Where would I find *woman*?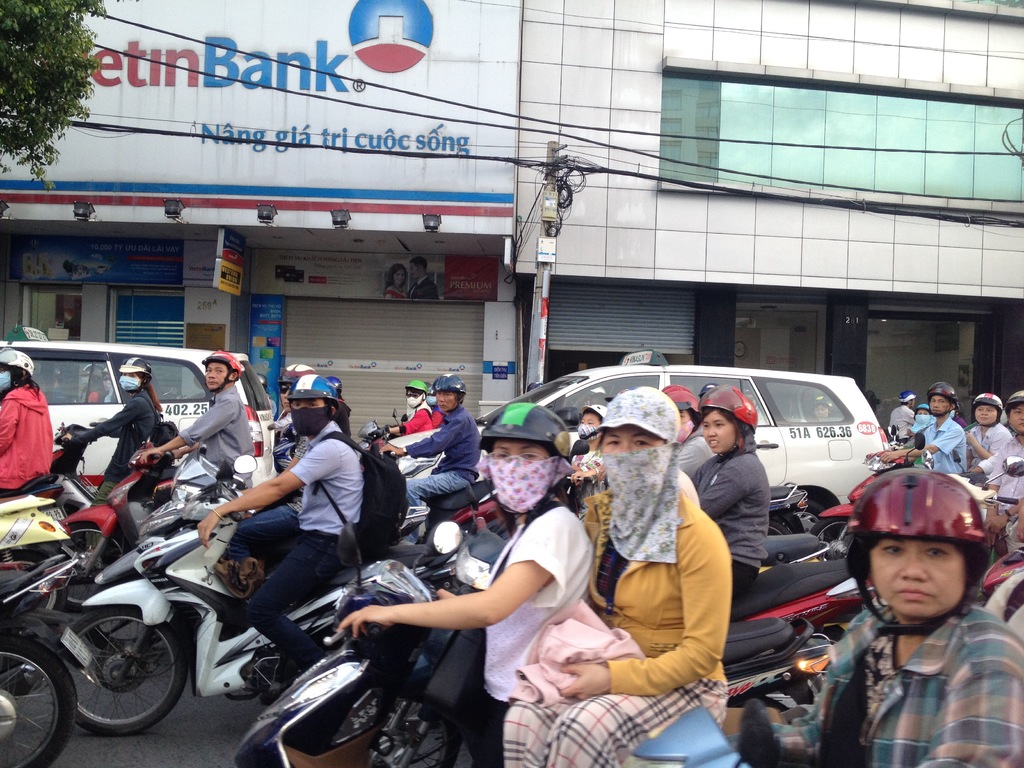
At {"left": 324, "top": 400, "right": 604, "bottom": 767}.
